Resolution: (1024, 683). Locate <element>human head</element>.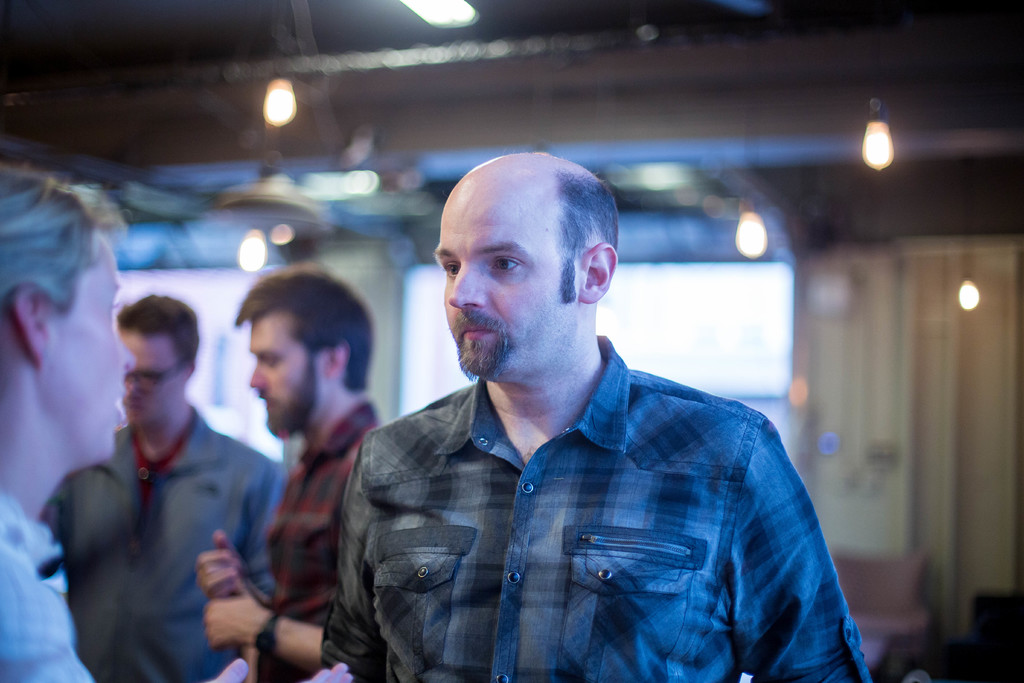
(left=0, top=172, right=126, bottom=459).
